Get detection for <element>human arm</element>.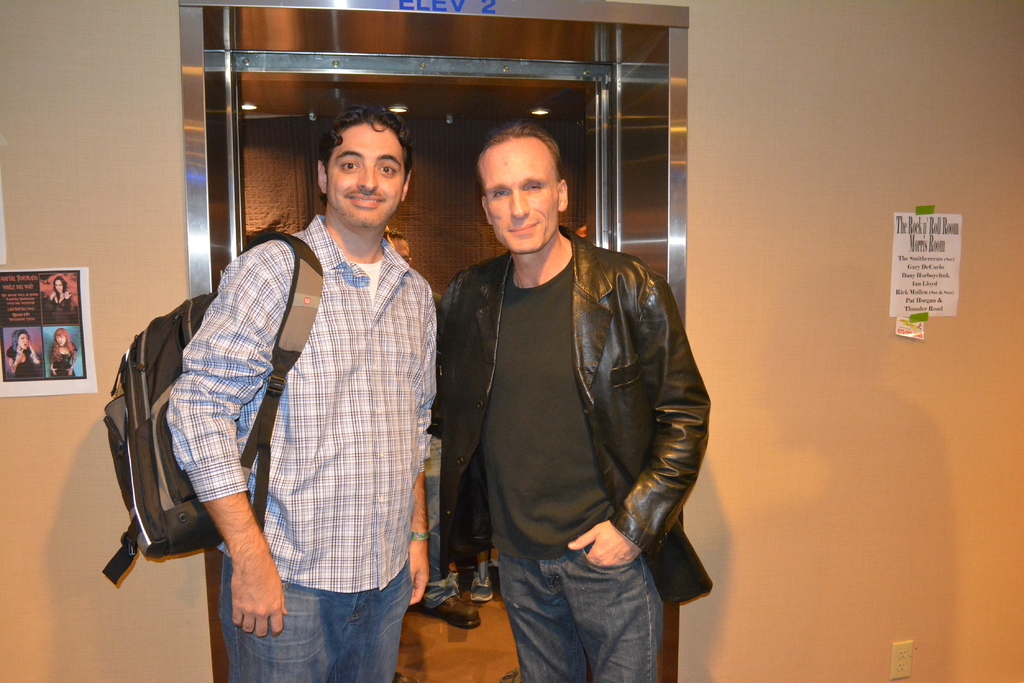
Detection: bbox=(569, 268, 714, 570).
